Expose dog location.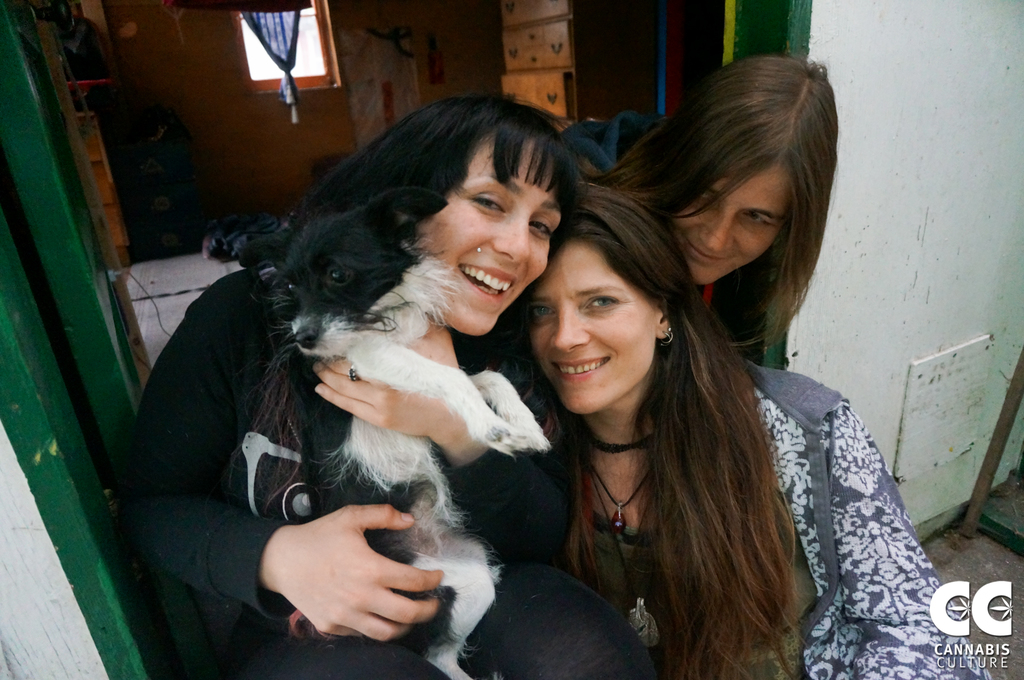
Exposed at (233,211,555,679).
